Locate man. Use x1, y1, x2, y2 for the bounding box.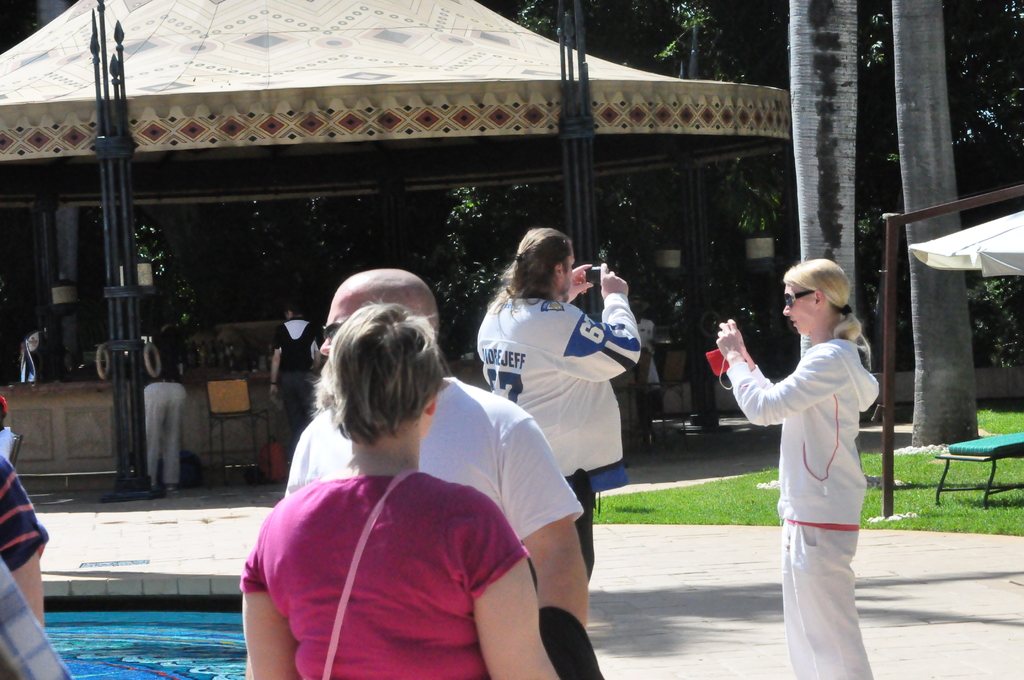
281, 268, 593, 637.
